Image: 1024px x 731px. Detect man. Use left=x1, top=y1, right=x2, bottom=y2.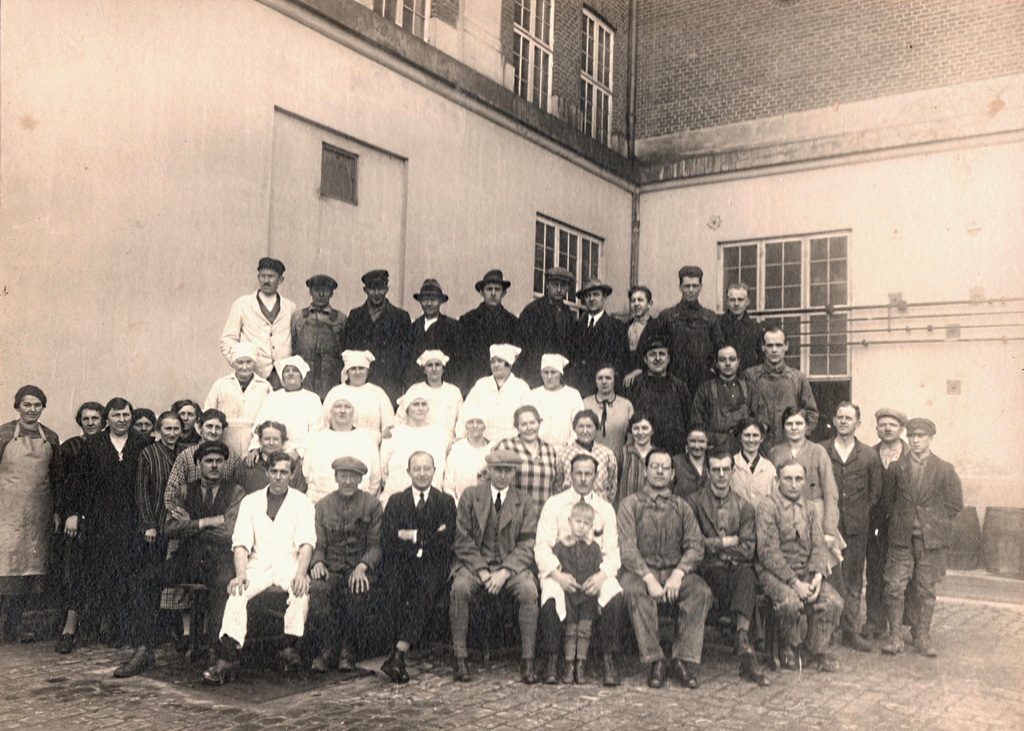
left=691, top=343, right=766, bottom=450.
